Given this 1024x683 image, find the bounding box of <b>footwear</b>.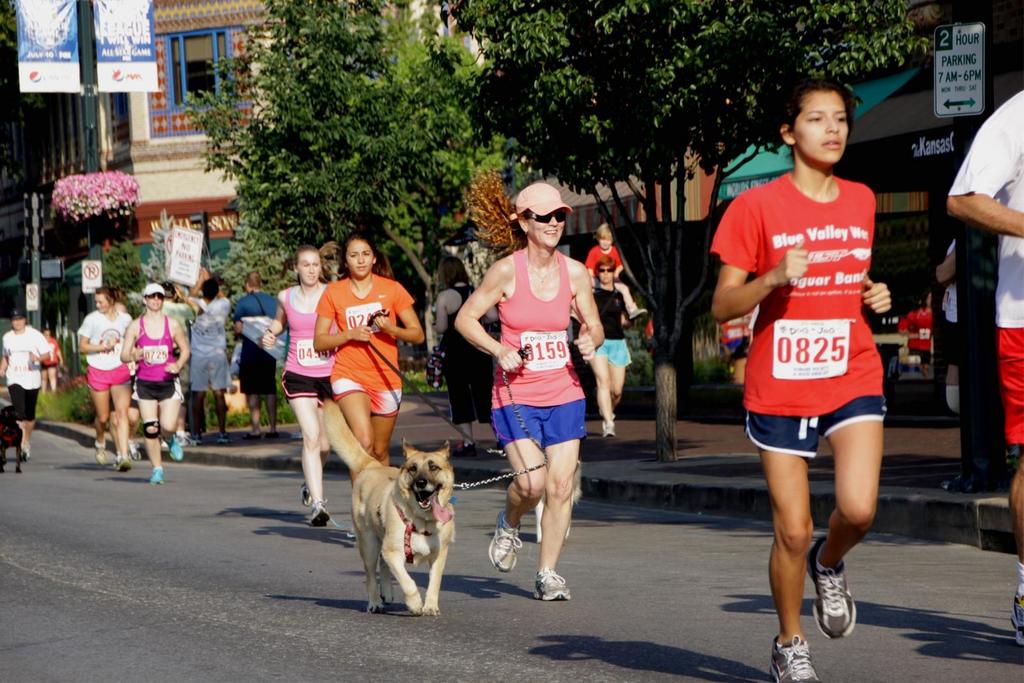
{"x1": 308, "y1": 494, "x2": 333, "y2": 527}.
